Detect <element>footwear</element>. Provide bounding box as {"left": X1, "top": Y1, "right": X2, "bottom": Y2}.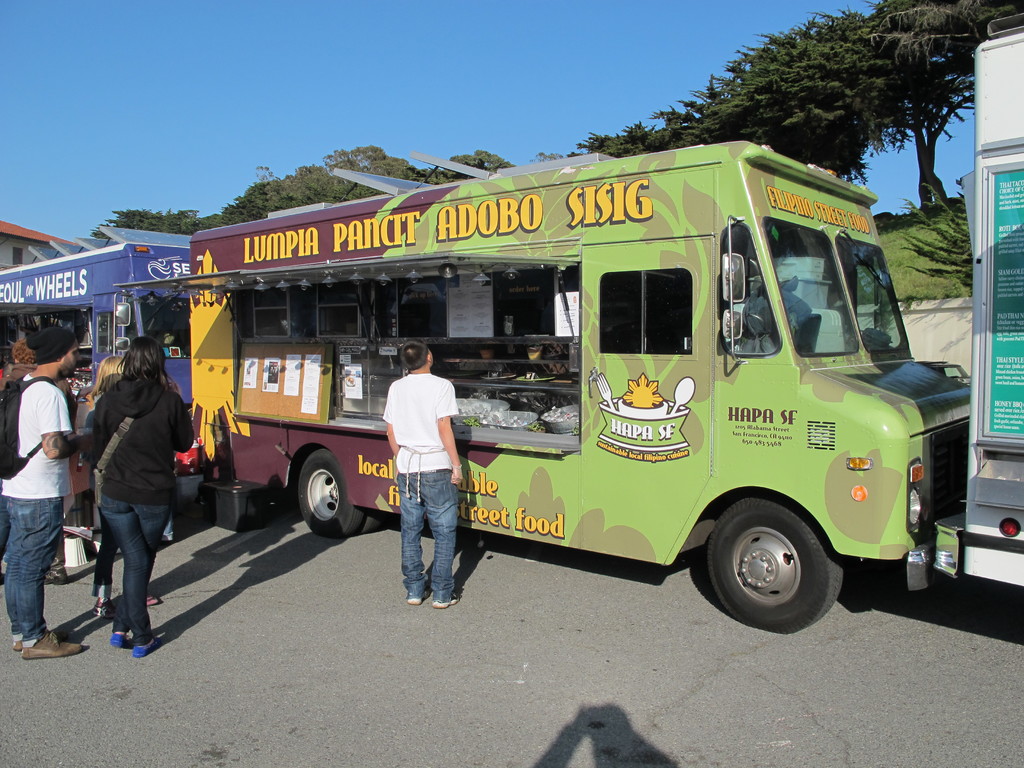
{"left": 40, "top": 566, "right": 70, "bottom": 585}.
